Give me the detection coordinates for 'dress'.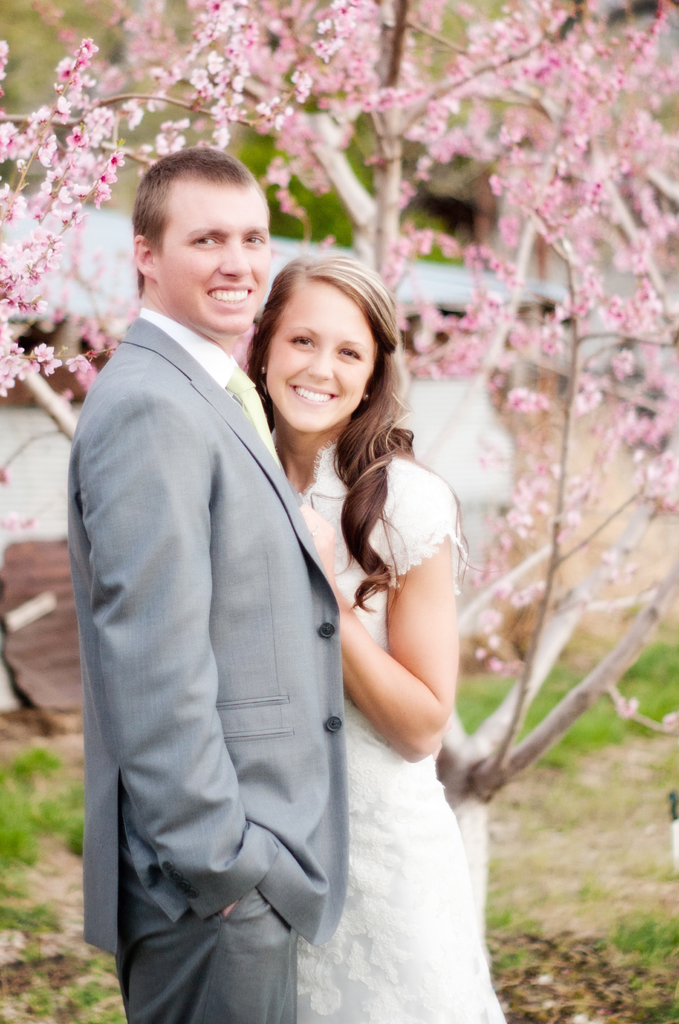
region(272, 445, 504, 1023).
